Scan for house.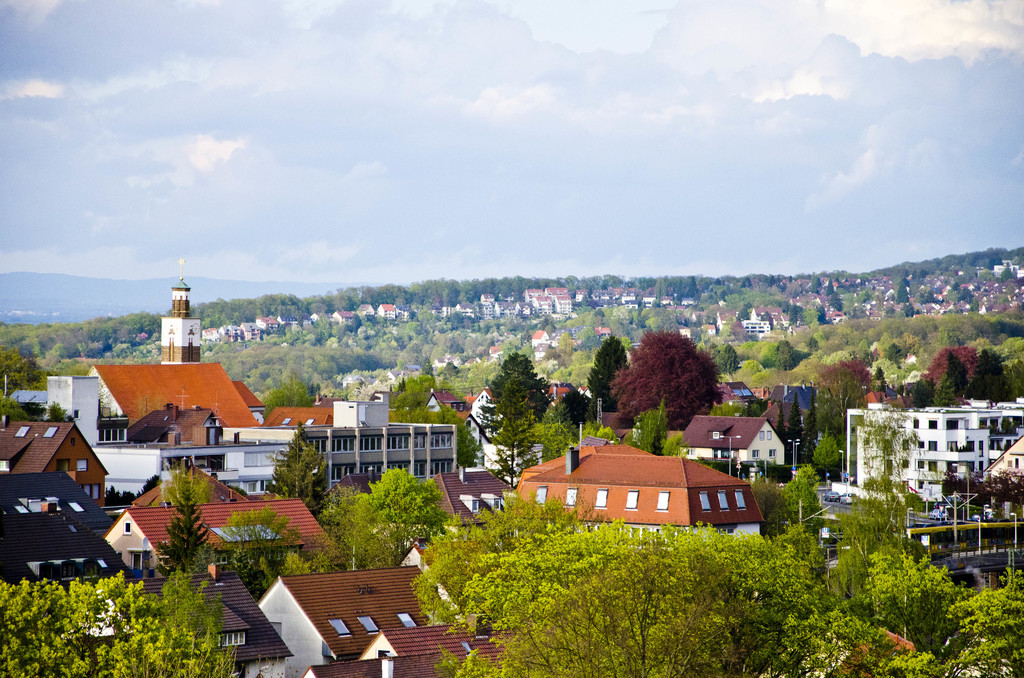
Scan result: bbox(400, 303, 419, 324).
